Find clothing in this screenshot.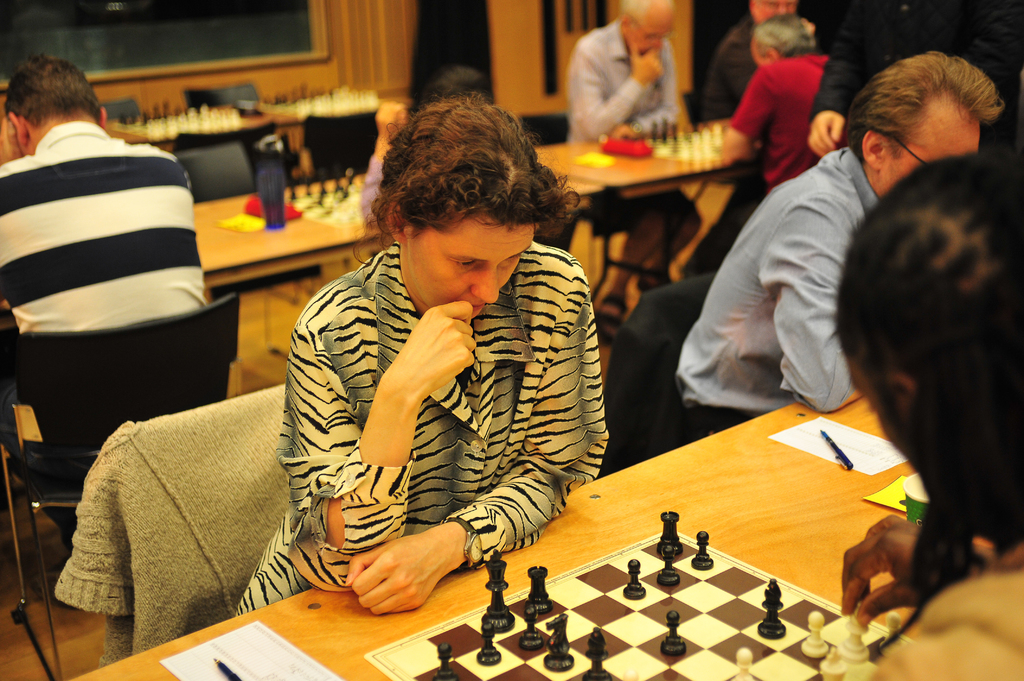
The bounding box for clothing is x1=797 y1=0 x2=1023 y2=128.
